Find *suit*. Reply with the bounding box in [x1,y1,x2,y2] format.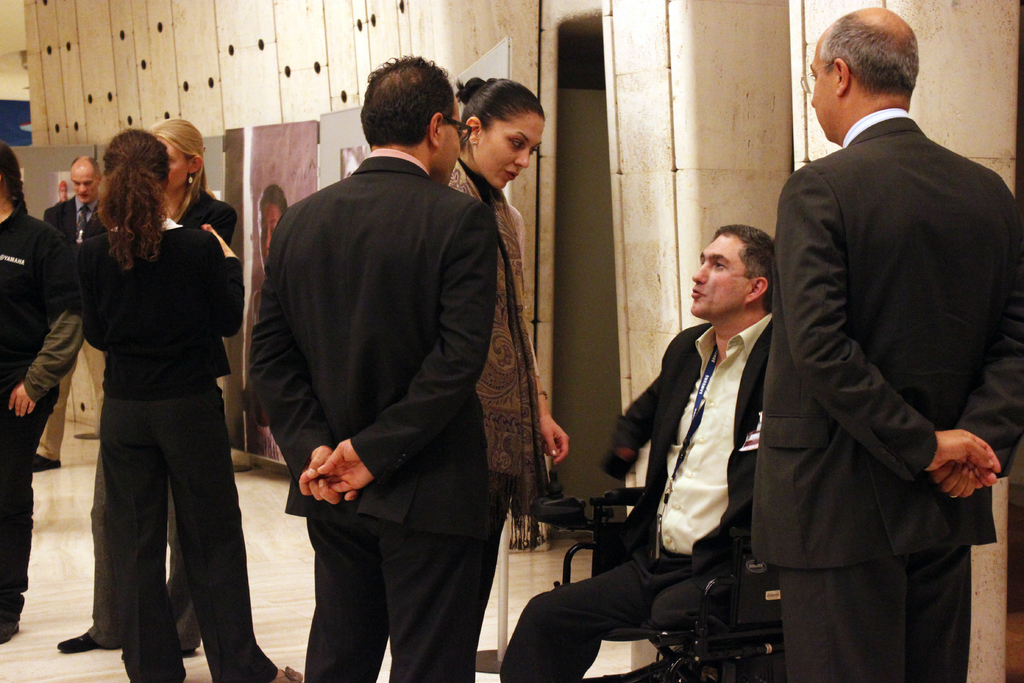
[495,315,776,682].
